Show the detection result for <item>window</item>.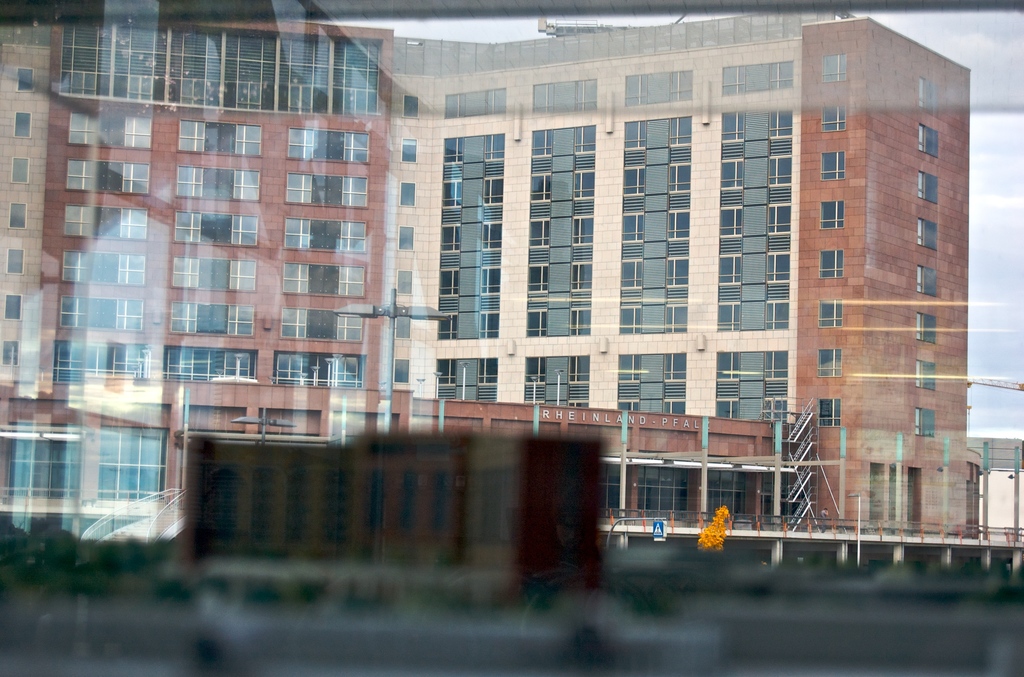
[x1=8, y1=248, x2=22, y2=277].
